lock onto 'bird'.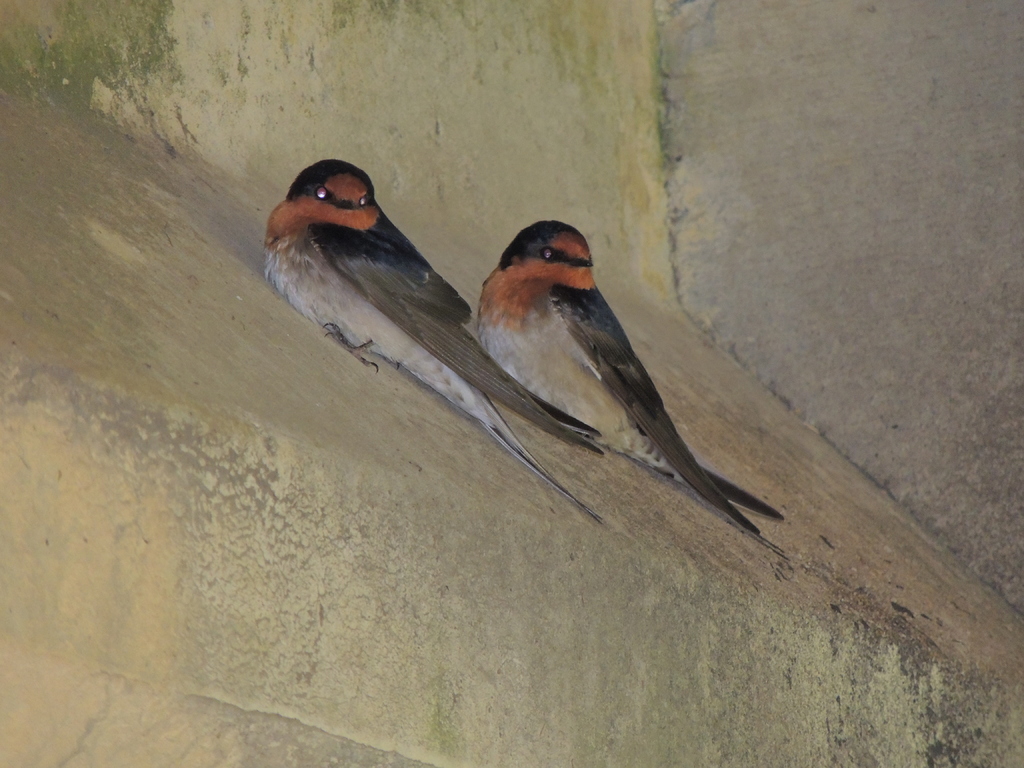
Locked: [x1=467, y1=204, x2=776, y2=545].
